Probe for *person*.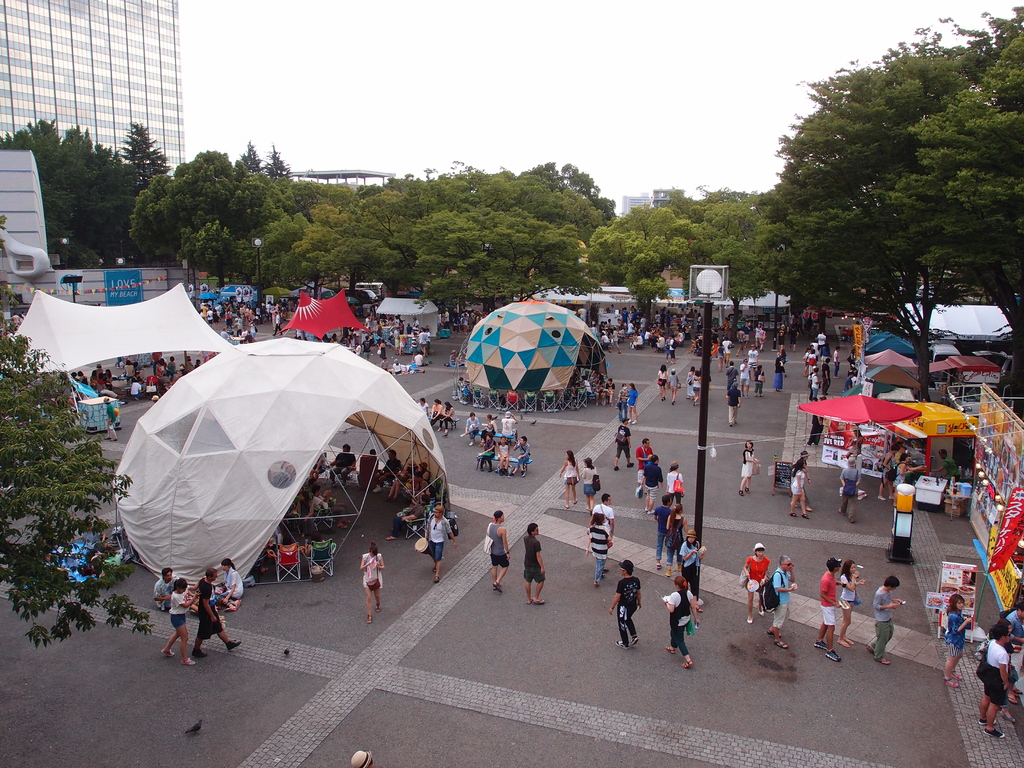
Probe result: 795,452,816,501.
